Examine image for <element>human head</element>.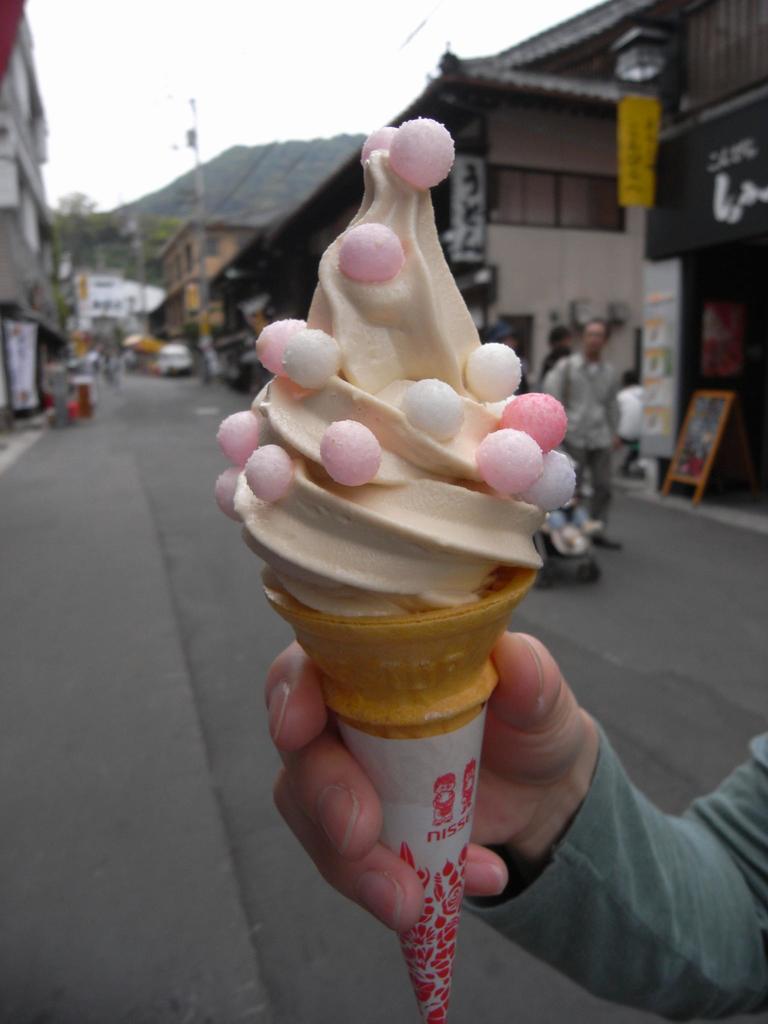
Examination result: [left=479, top=324, right=515, bottom=355].
